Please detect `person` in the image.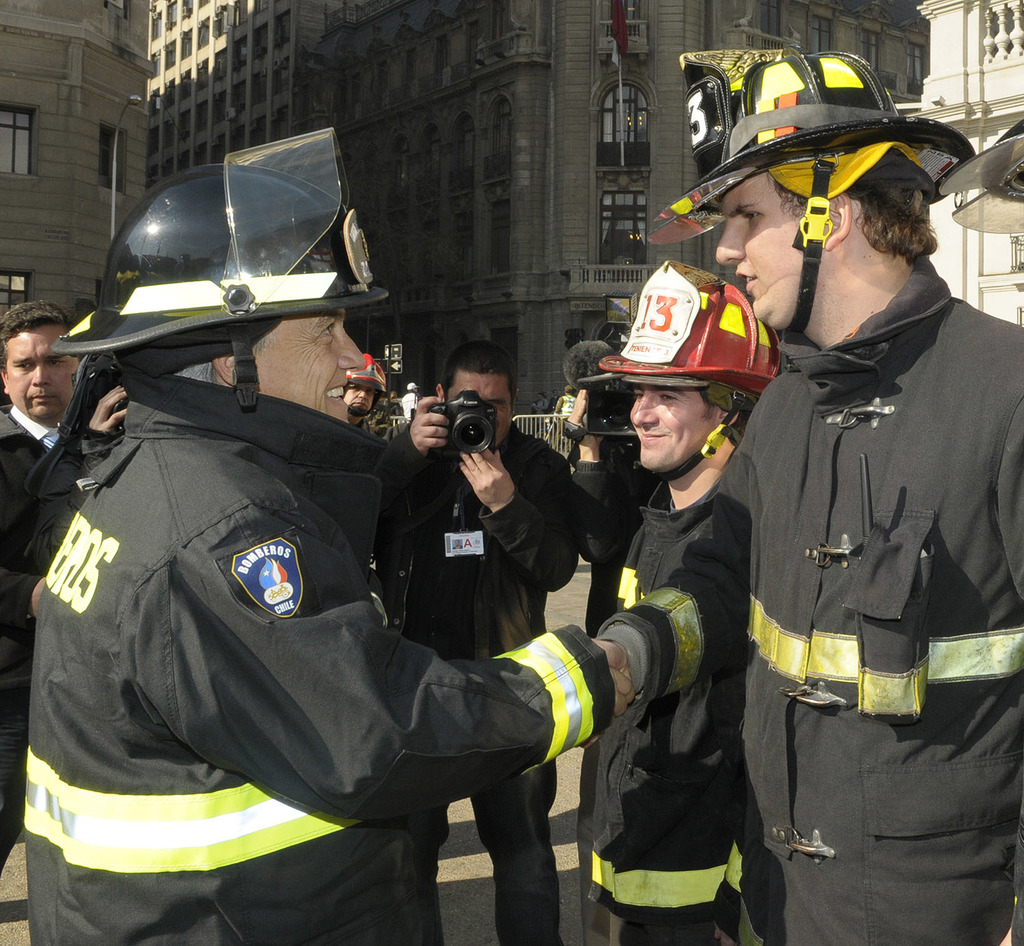
bbox=(0, 296, 78, 883).
